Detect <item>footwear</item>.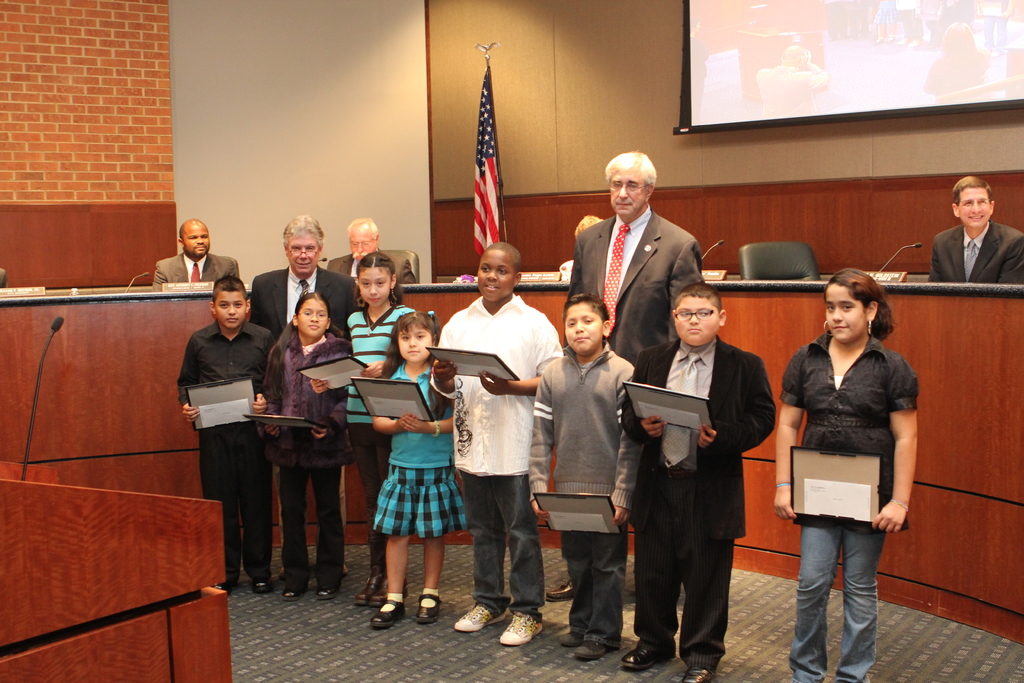
Detected at [left=450, top=602, right=505, bottom=631].
